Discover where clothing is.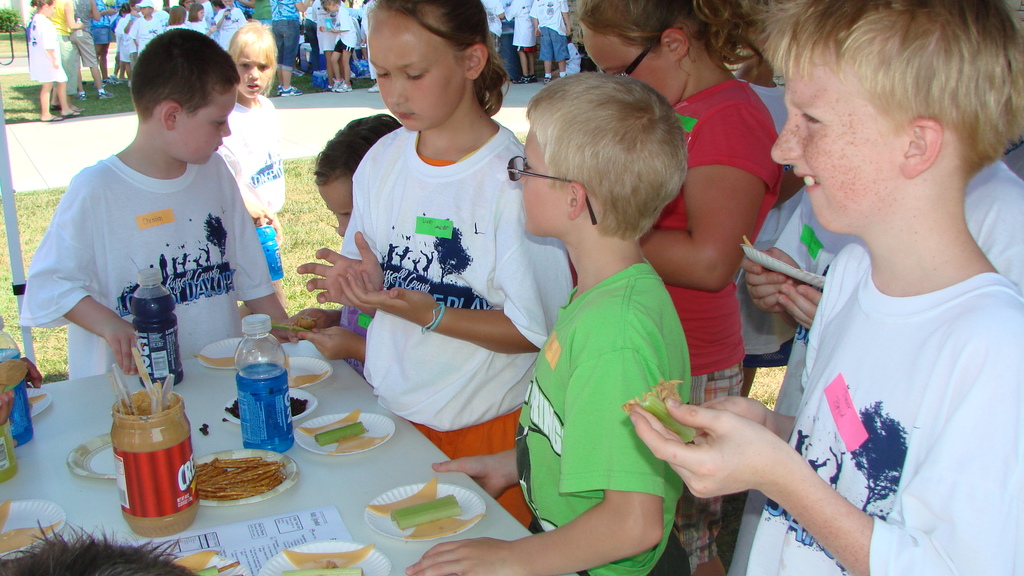
Discovered at x1=68, y1=0, x2=97, y2=72.
